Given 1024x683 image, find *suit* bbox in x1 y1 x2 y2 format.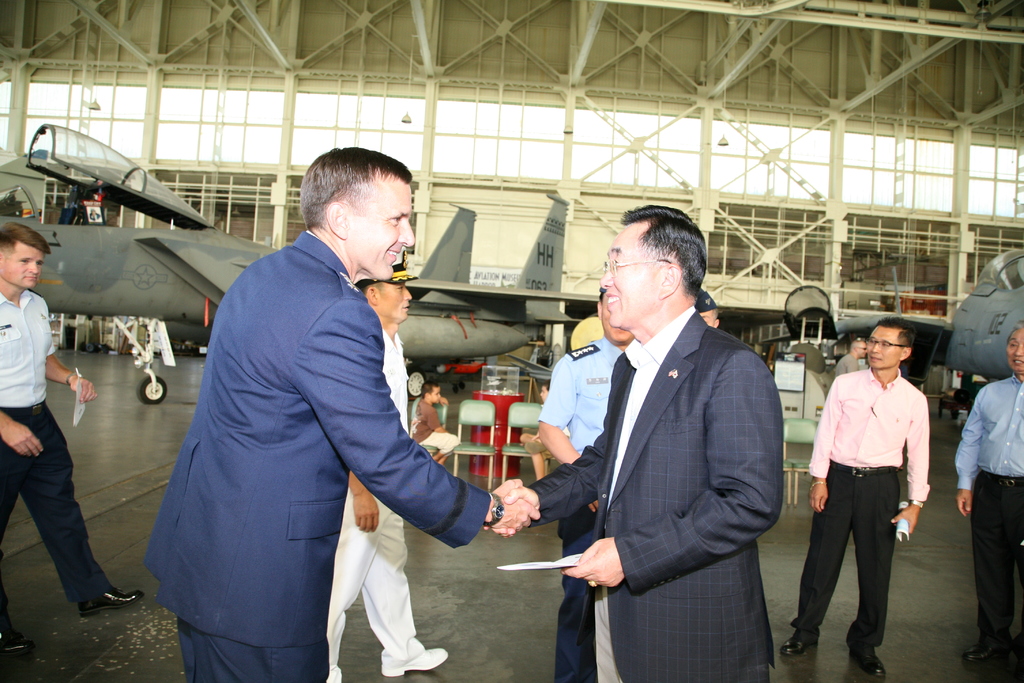
549 202 789 682.
